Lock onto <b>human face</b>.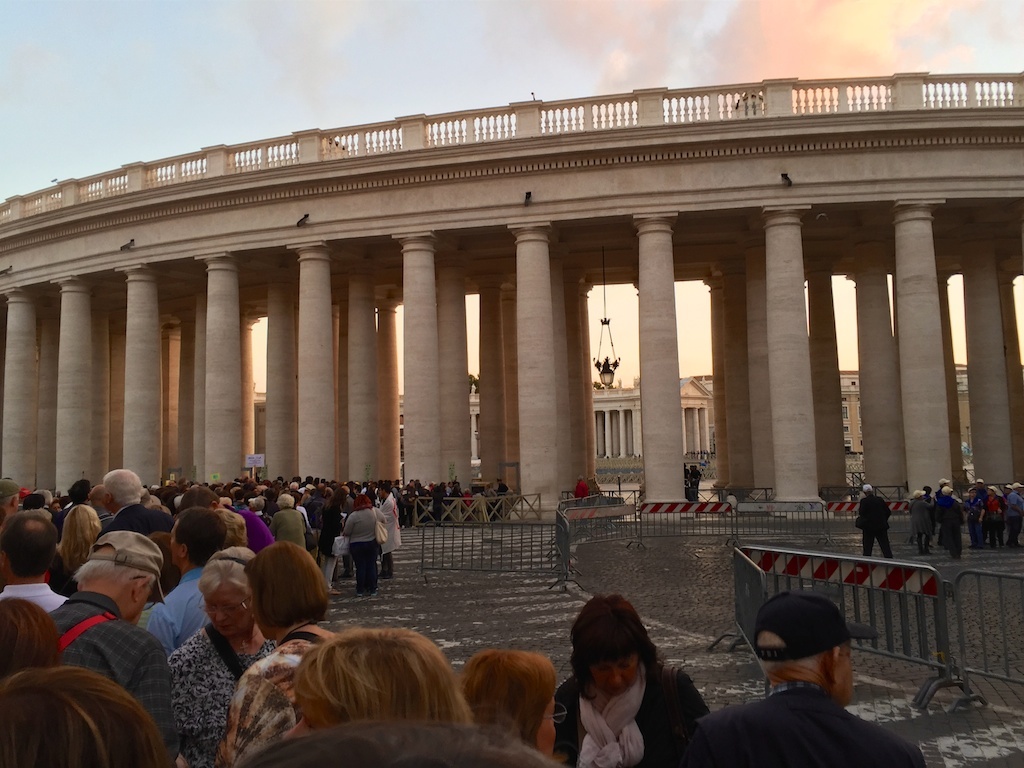
Locked: crop(205, 582, 248, 631).
